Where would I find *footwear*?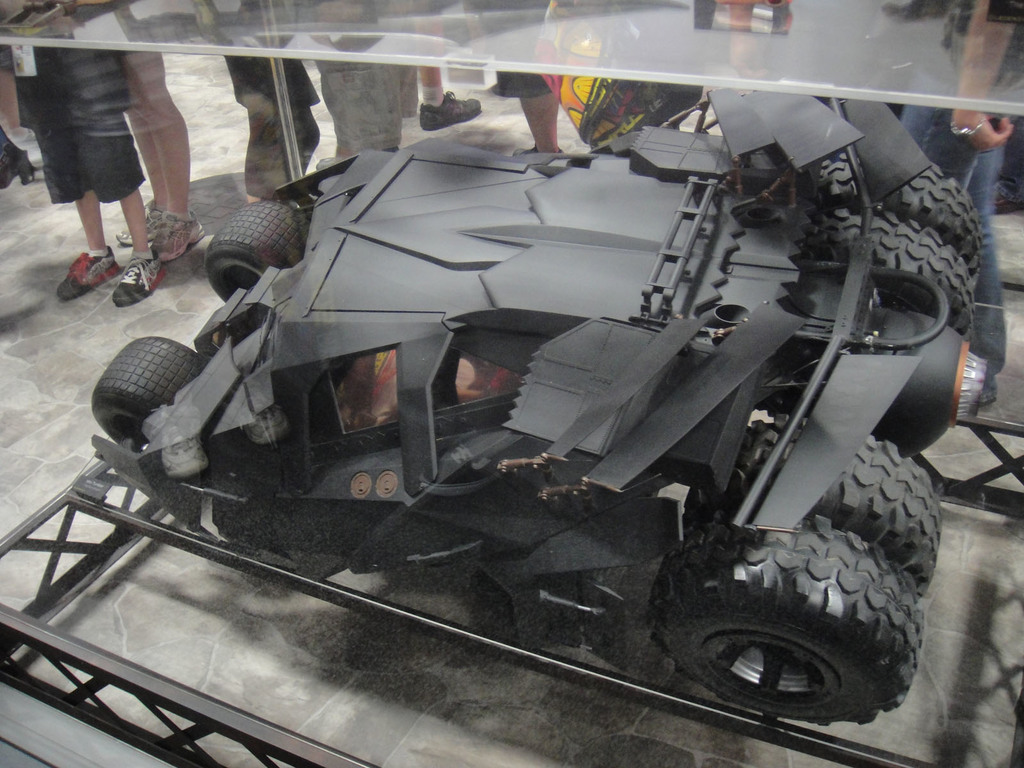
At {"x1": 116, "y1": 207, "x2": 165, "y2": 249}.
